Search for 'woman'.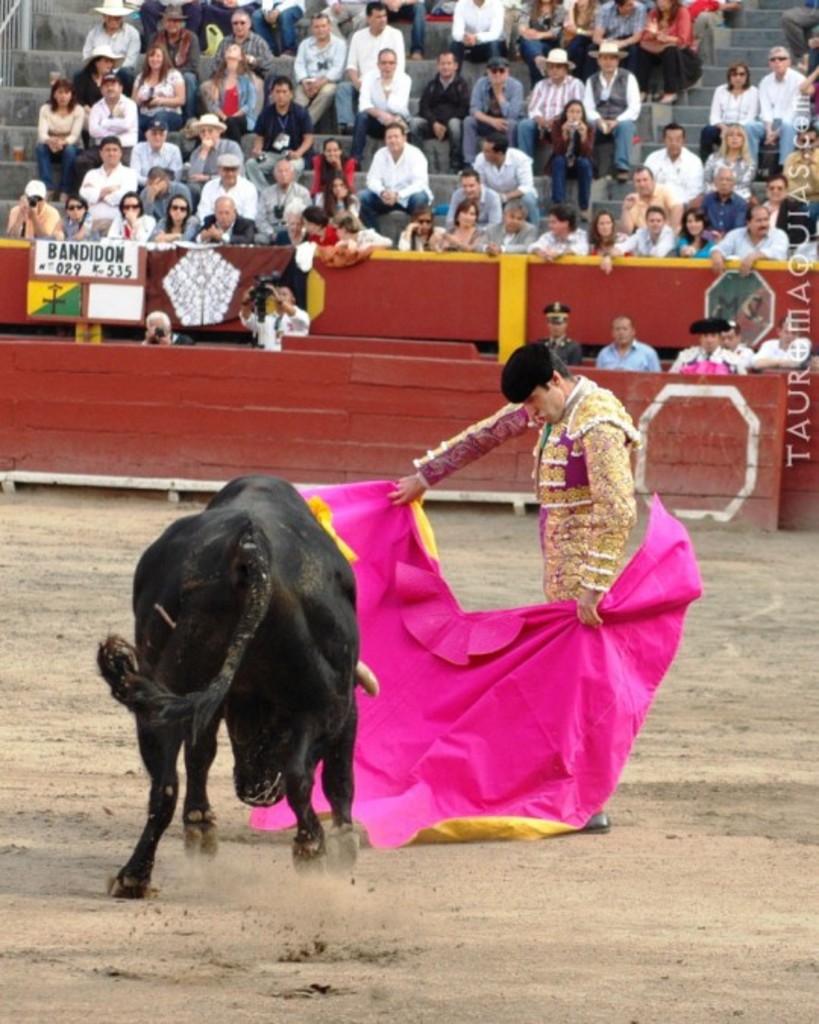
Found at crop(507, 0, 554, 70).
